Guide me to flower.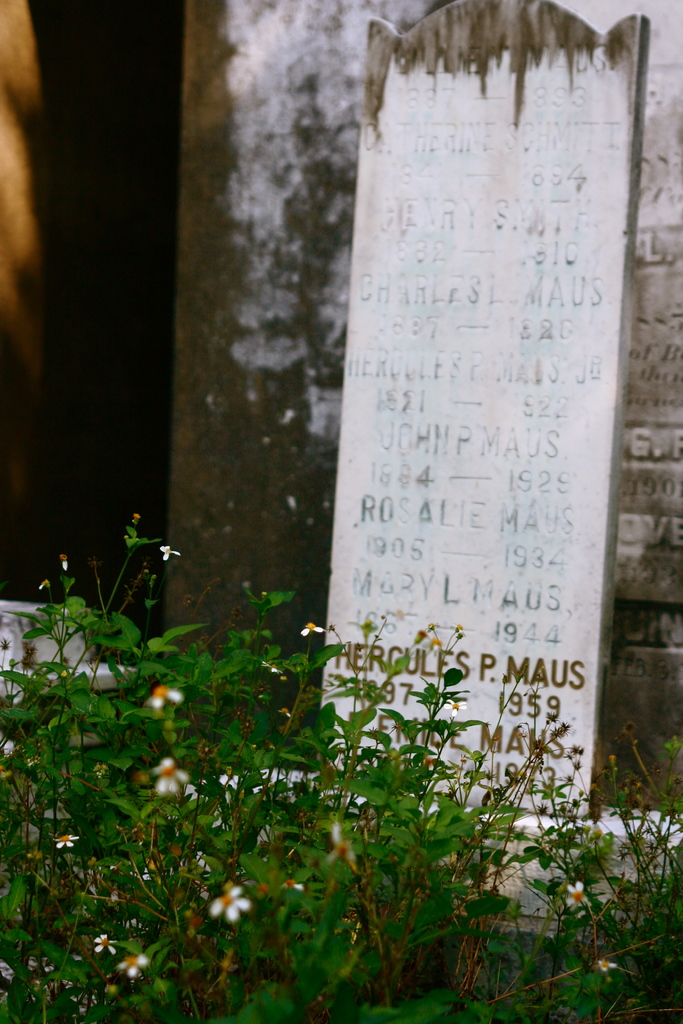
Guidance: Rect(447, 701, 471, 719).
